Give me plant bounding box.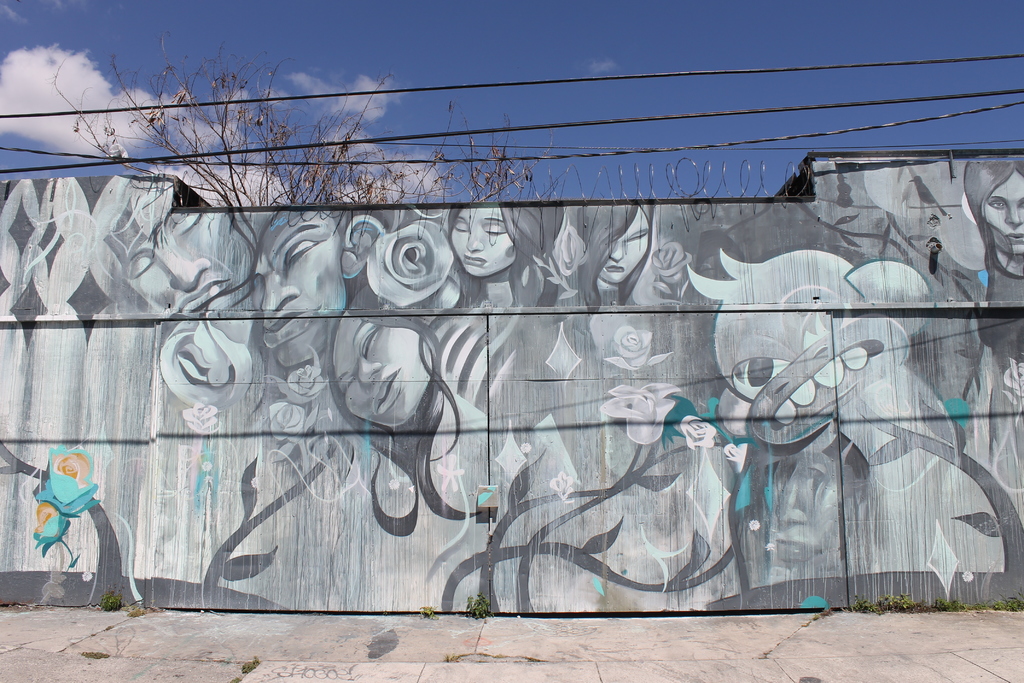
[left=94, top=584, right=132, bottom=618].
